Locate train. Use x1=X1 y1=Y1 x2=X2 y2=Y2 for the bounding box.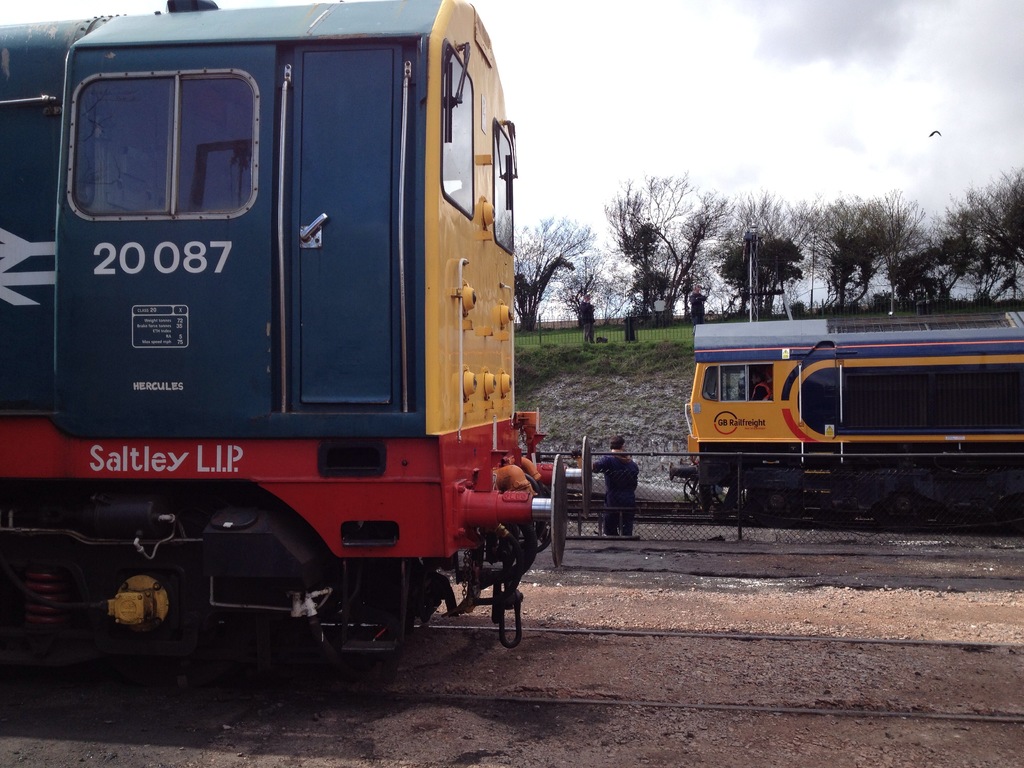
x1=664 y1=307 x2=1023 y2=522.
